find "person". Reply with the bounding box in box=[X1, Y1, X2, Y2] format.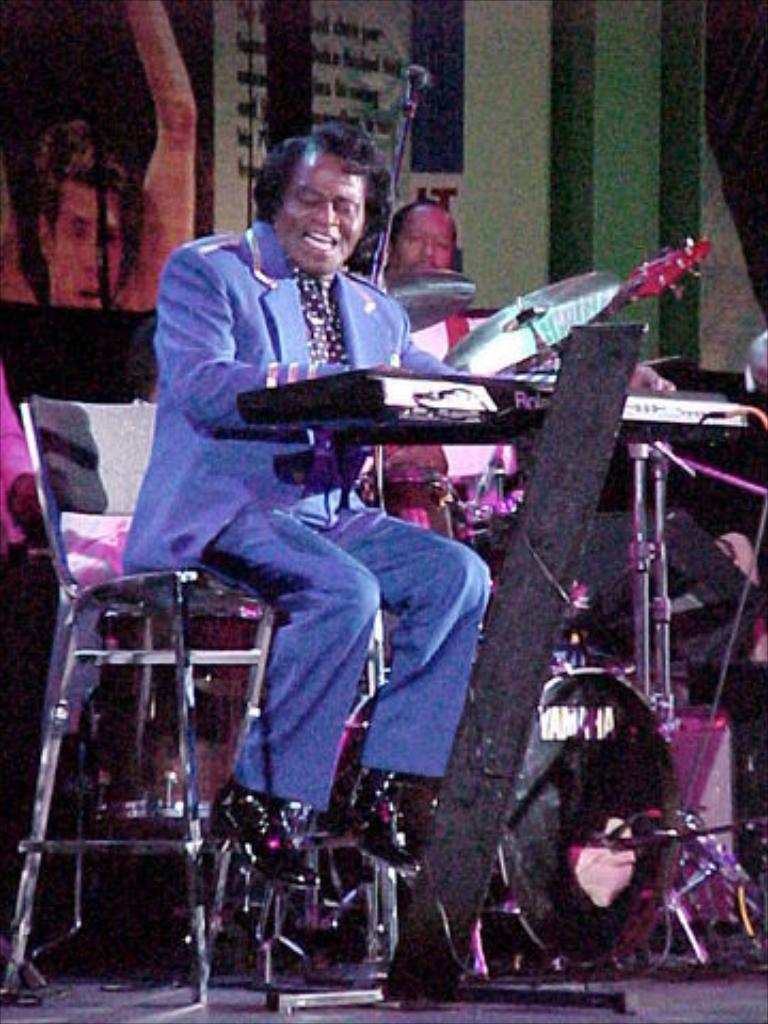
box=[361, 198, 674, 531].
